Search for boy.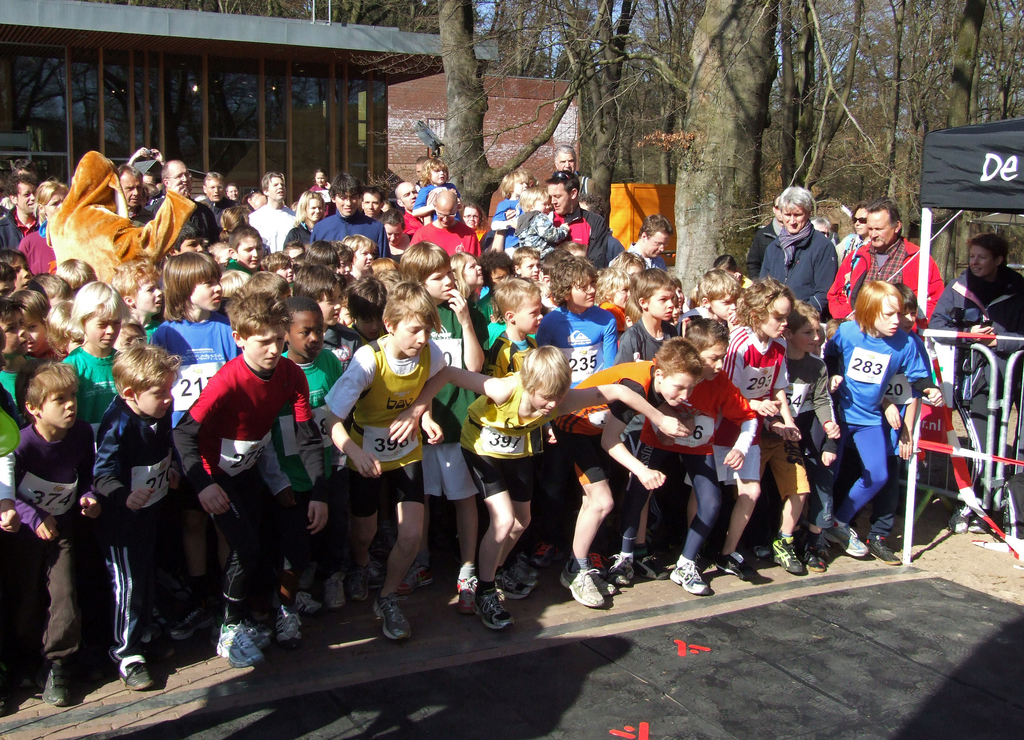
Found at (275,292,355,621).
